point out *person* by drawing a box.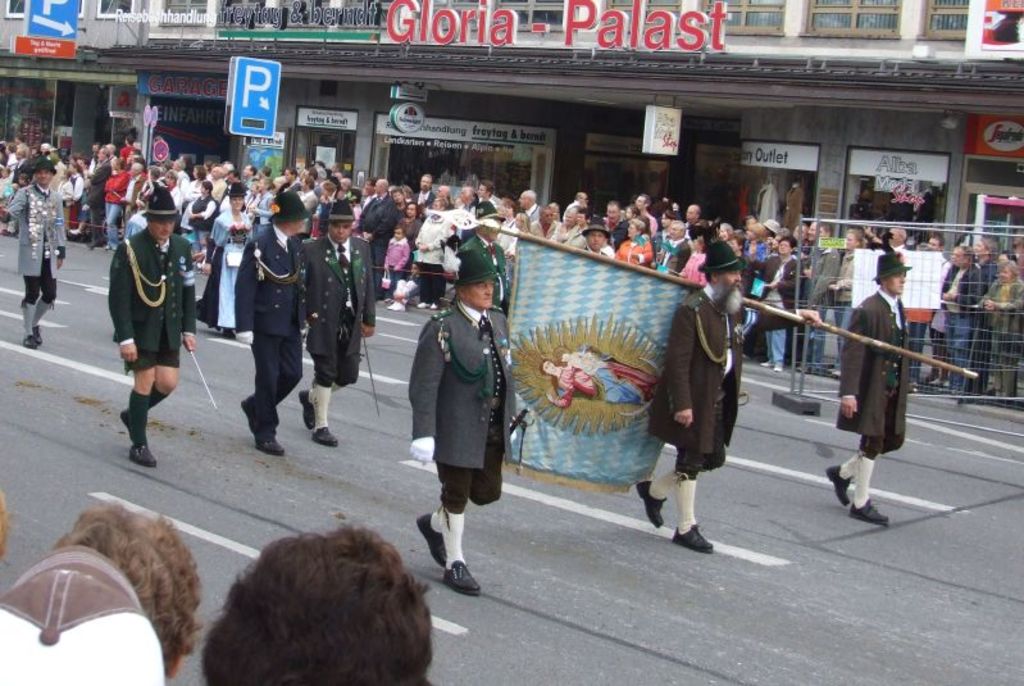
detection(190, 180, 254, 342).
